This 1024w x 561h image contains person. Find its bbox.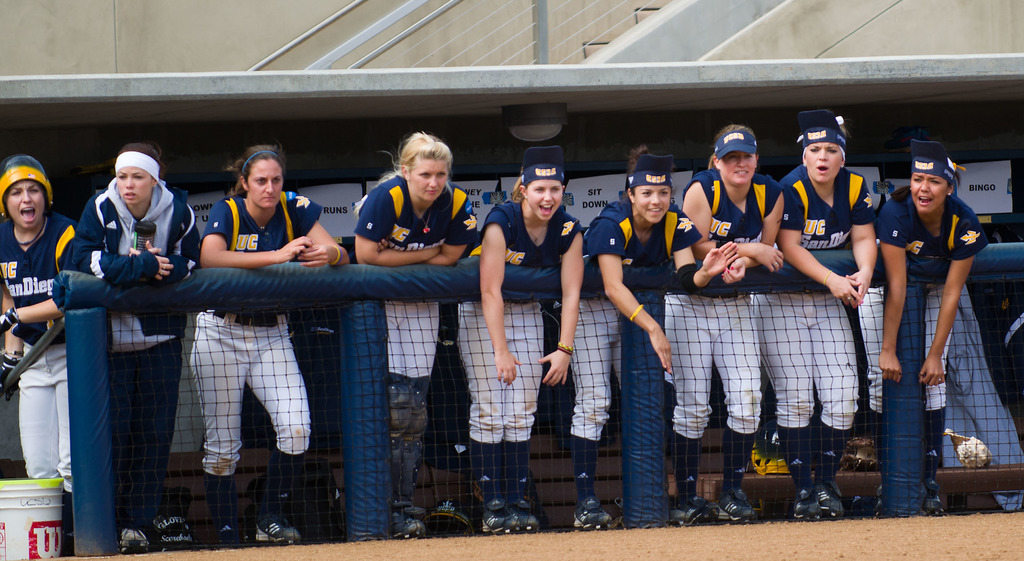
[x1=0, y1=157, x2=83, y2=531].
